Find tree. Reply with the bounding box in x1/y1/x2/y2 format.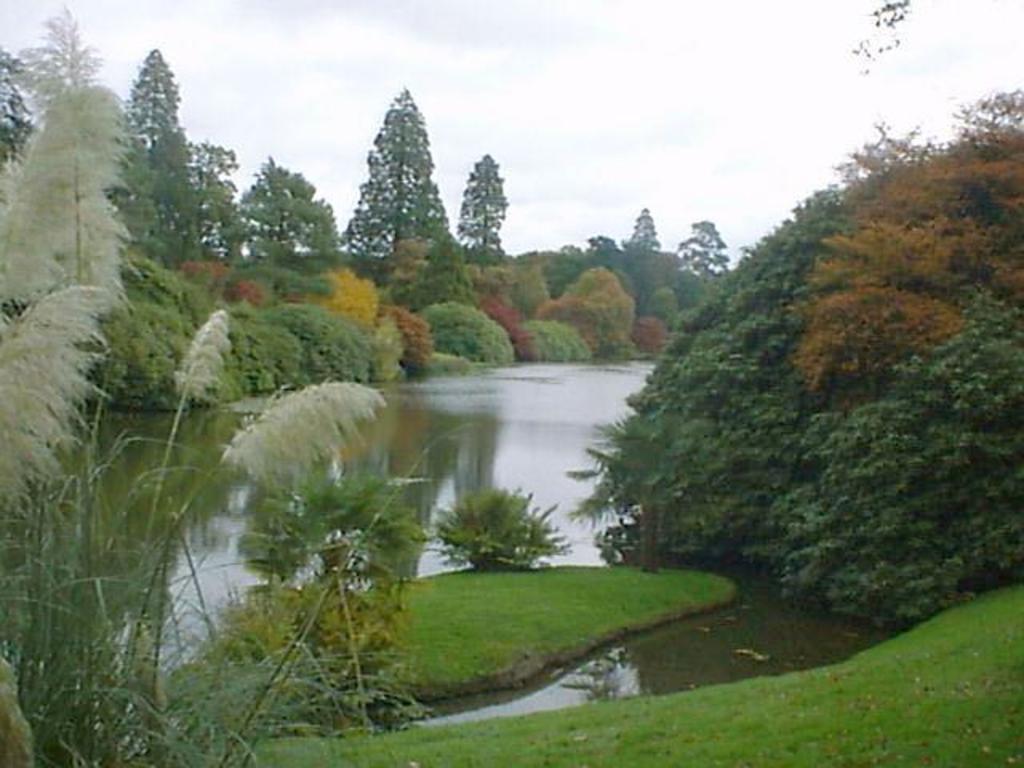
456/154/526/282.
